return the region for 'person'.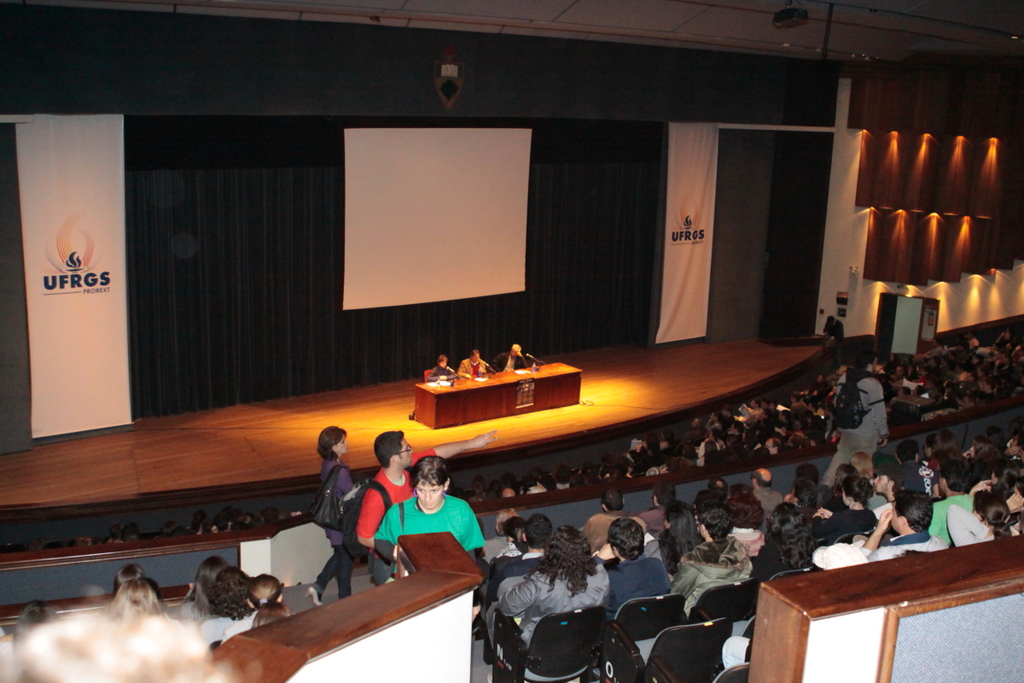
{"left": 353, "top": 429, "right": 499, "bottom": 585}.
